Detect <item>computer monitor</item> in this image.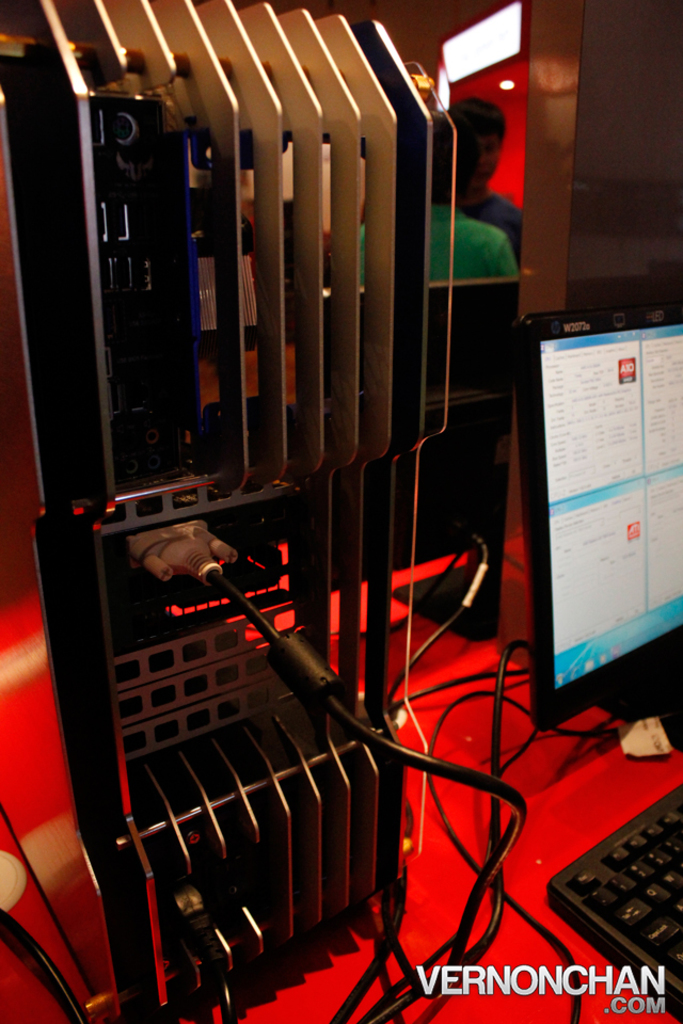
Detection: l=513, t=266, r=669, b=806.
